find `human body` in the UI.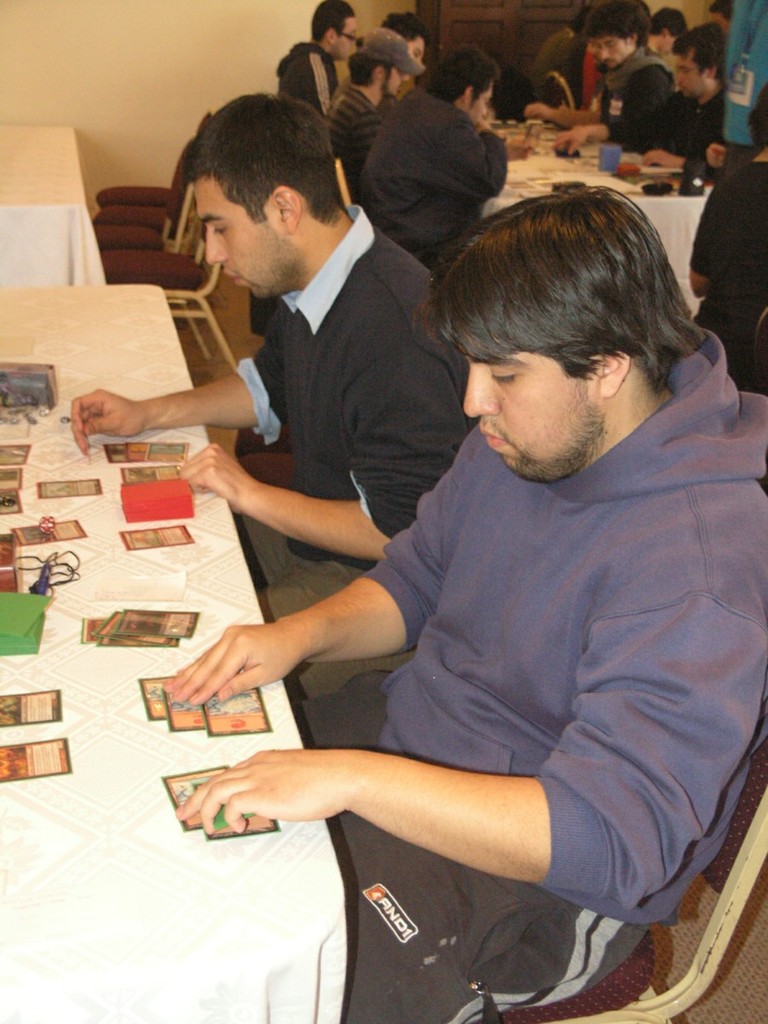
UI element at (721, 0, 767, 149).
